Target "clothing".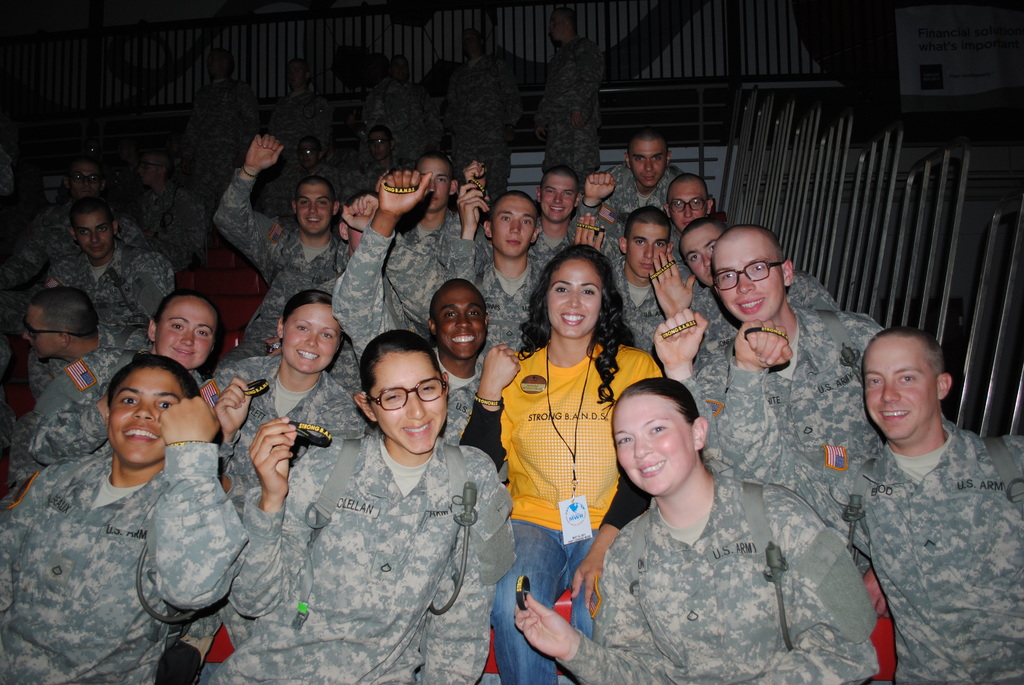
Target region: <region>8, 436, 245, 684</region>.
